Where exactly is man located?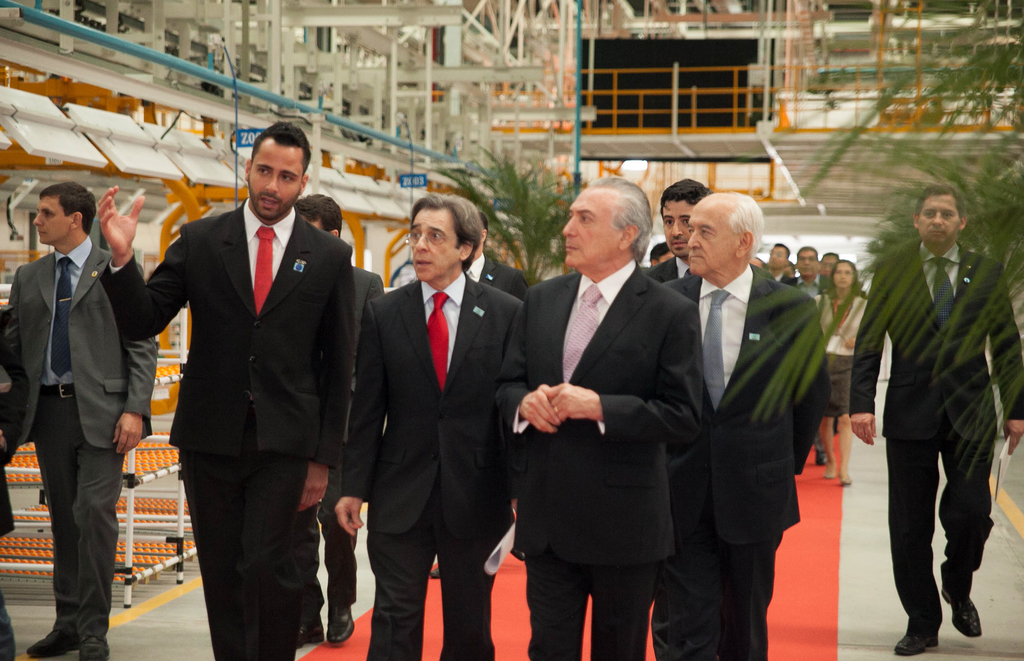
Its bounding box is box(766, 242, 792, 279).
